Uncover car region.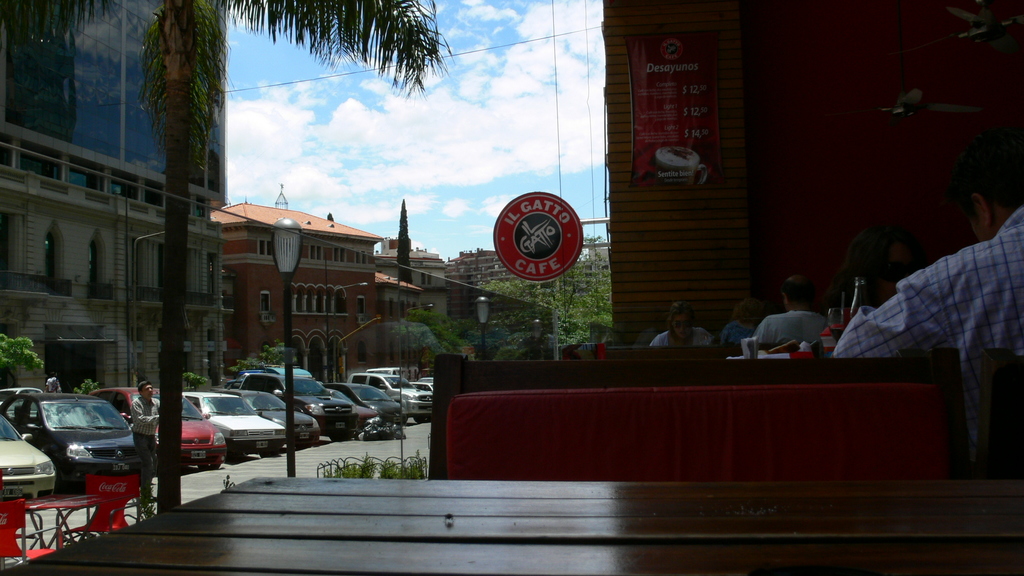
Uncovered: <box>0,383,44,417</box>.
